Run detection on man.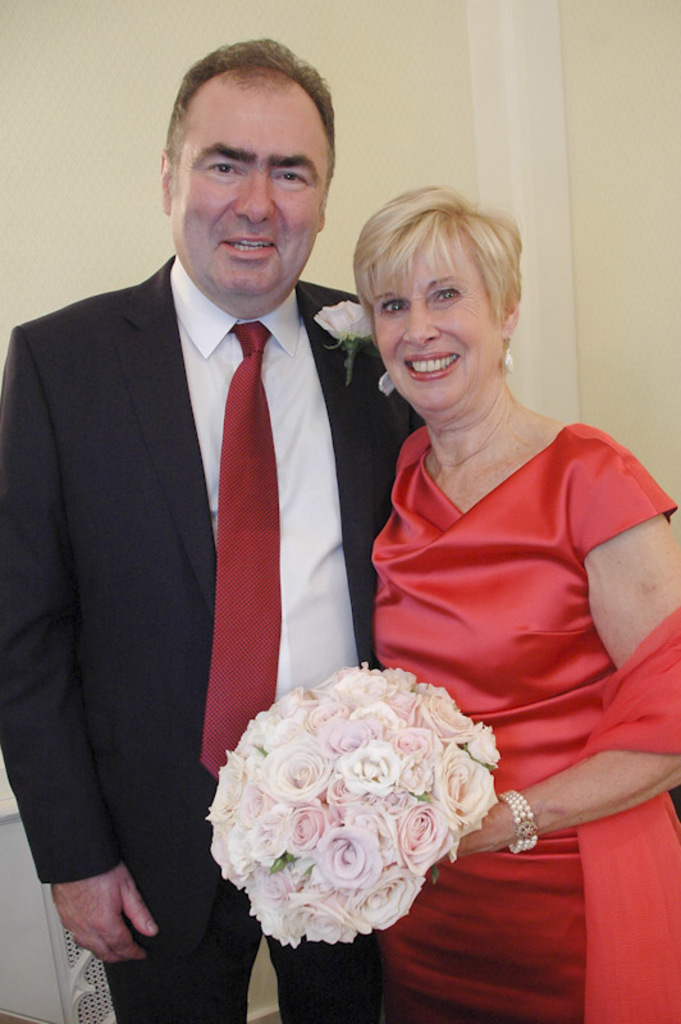
Result: bbox(4, 76, 401, 910).
